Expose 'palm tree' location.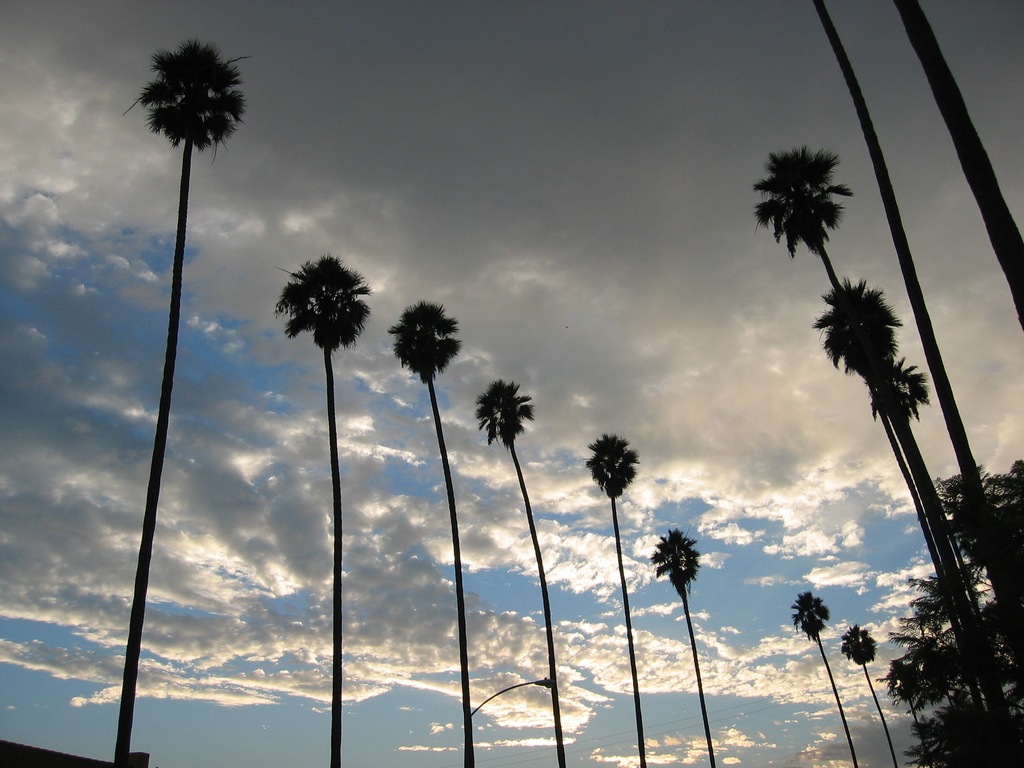
Exposed at [x1=118, y1=44, x2=239, y2=748].
